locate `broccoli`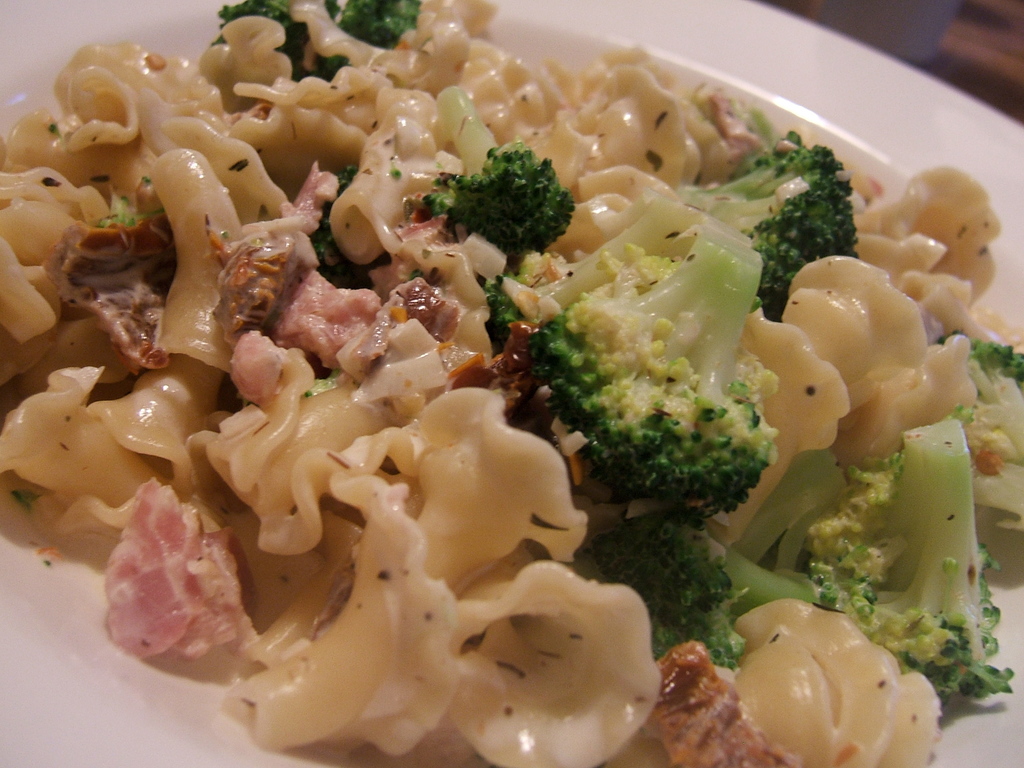
(left=487, top=196, right=728, bottom=344)
